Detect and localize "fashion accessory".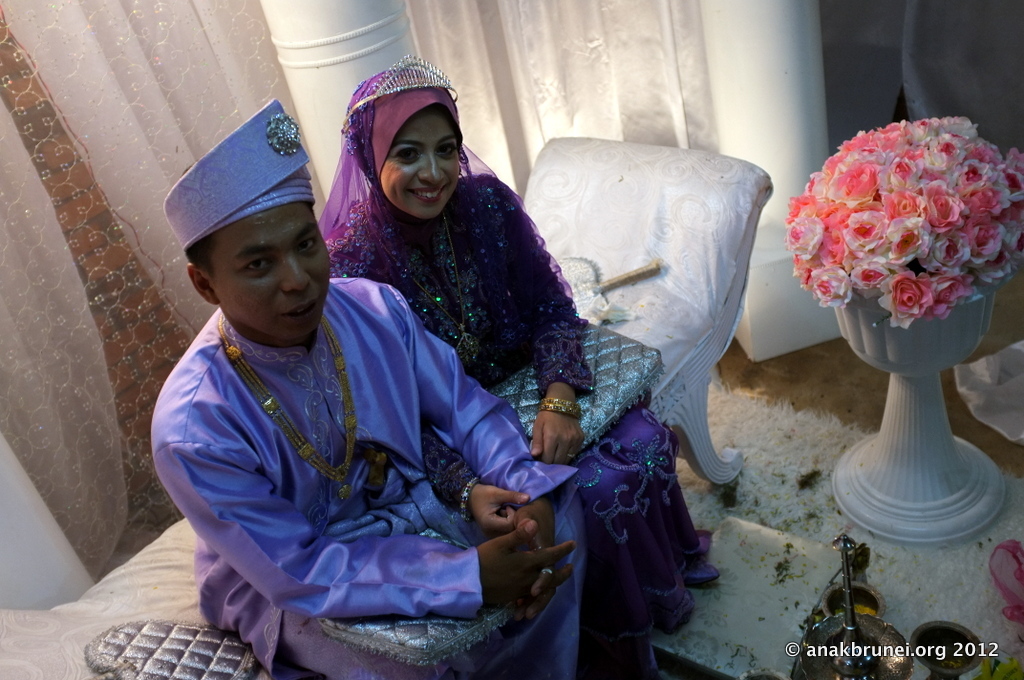
Localized at bbox=[265, 112, 302, 156].
